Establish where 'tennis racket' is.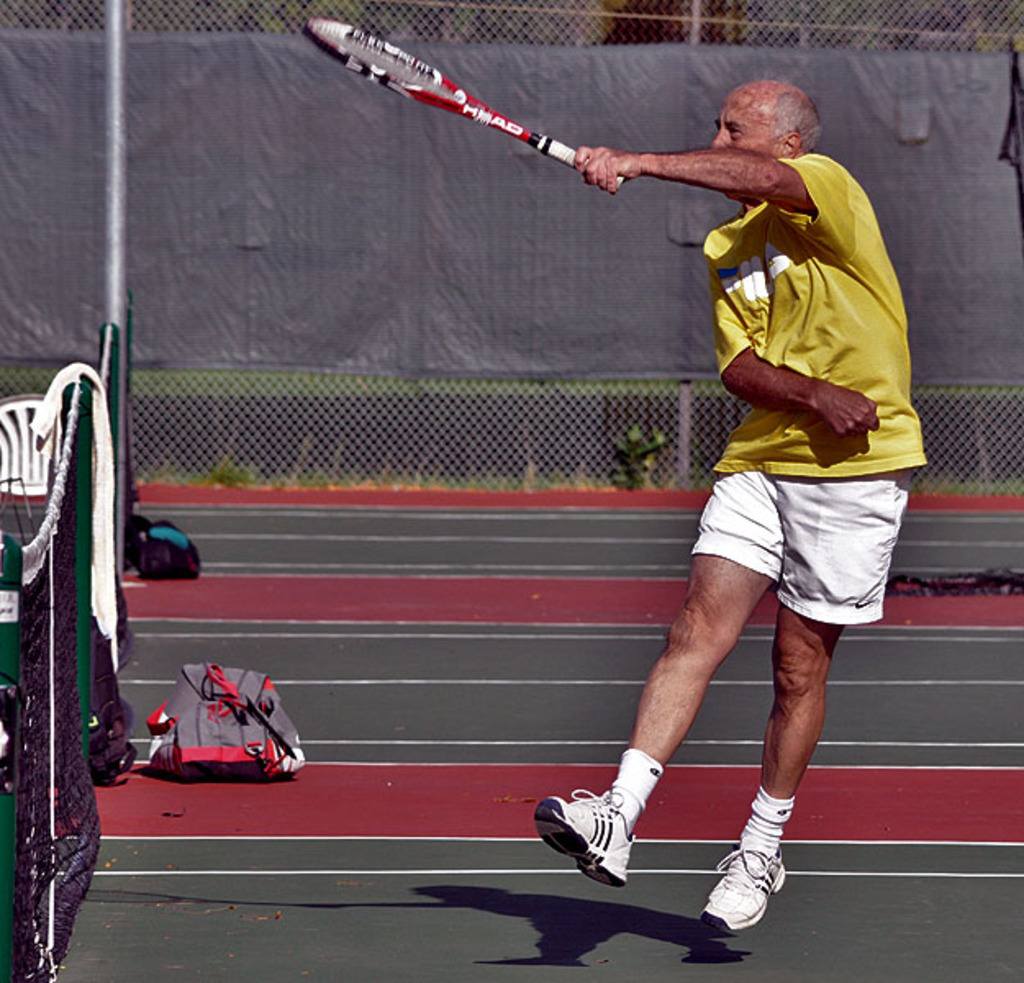
Established at 297,15,626,190.
